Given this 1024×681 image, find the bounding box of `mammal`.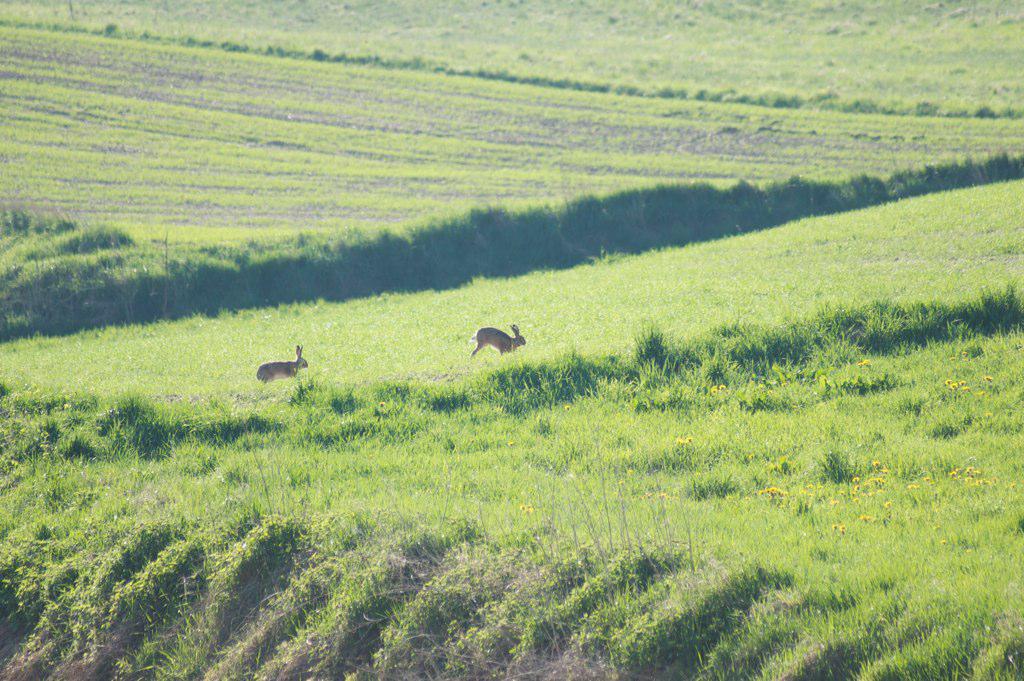
(left=256, top=339, right=306, bottom=374).
